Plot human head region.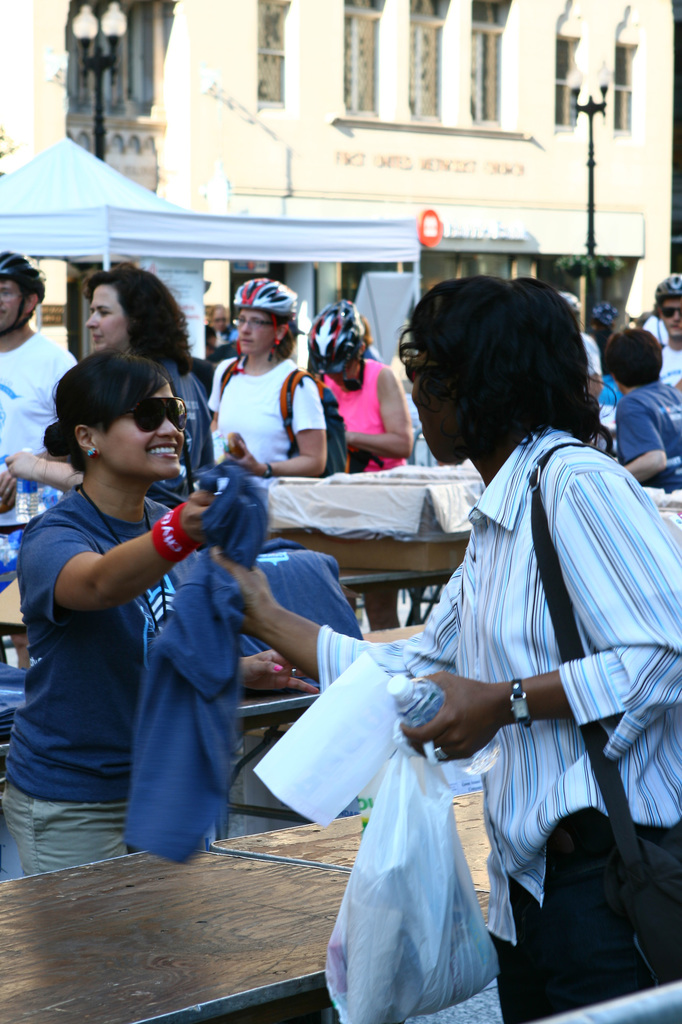
Plotted at (x1=306, y1=298, x2=374, y2=387).
